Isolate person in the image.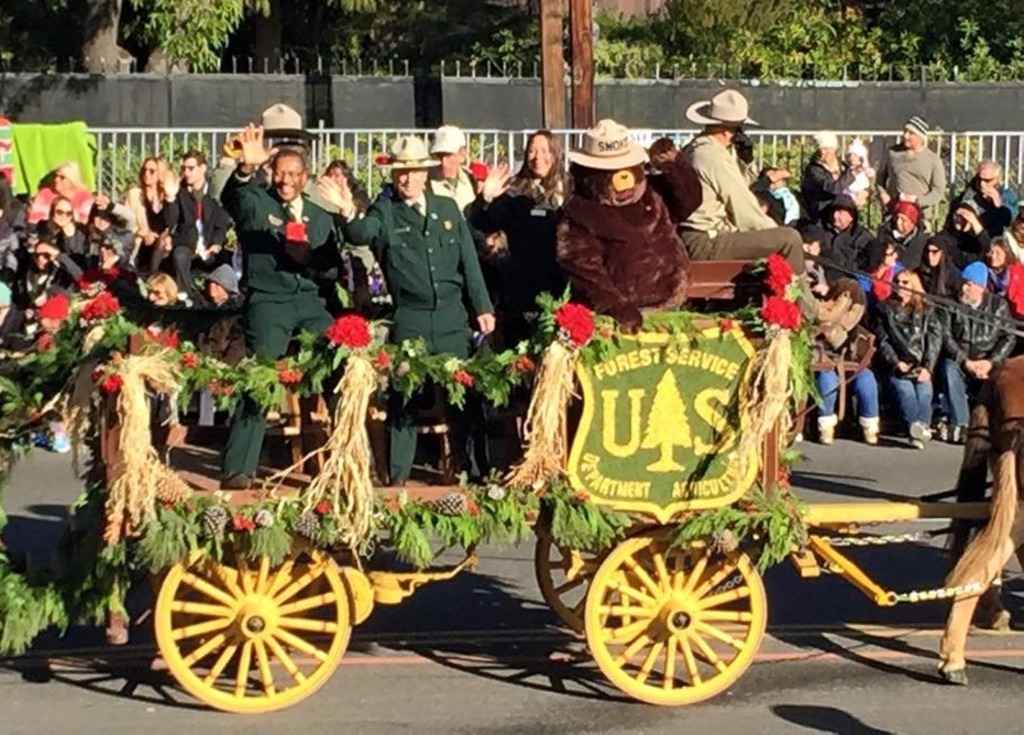
Isolated region: 318:134:498:485.
